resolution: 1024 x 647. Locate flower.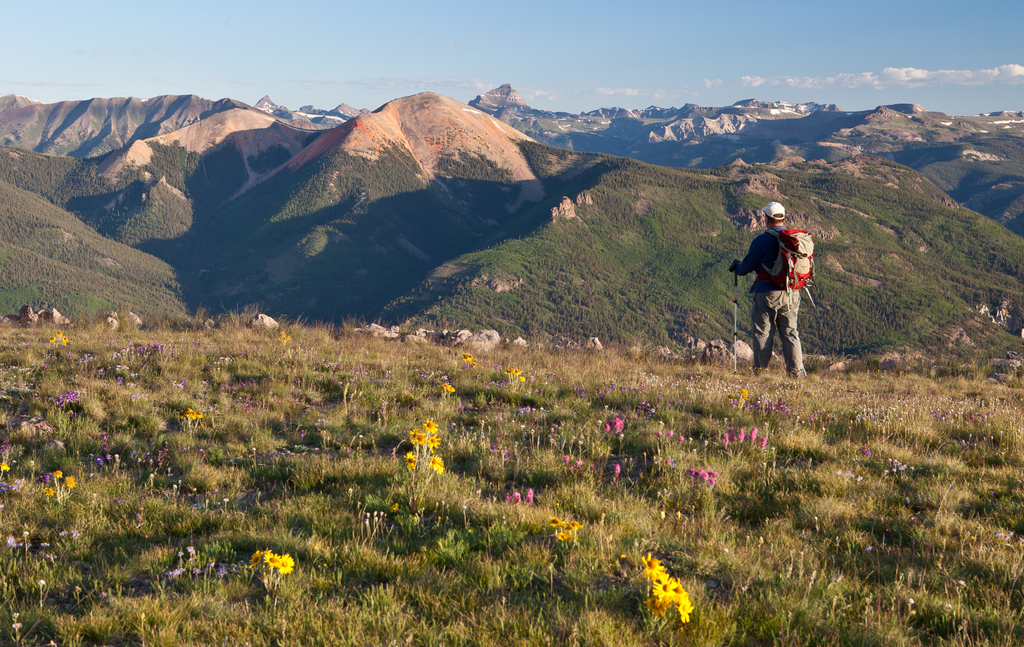
x1=388, y1=501, x2=400, y2=516.
